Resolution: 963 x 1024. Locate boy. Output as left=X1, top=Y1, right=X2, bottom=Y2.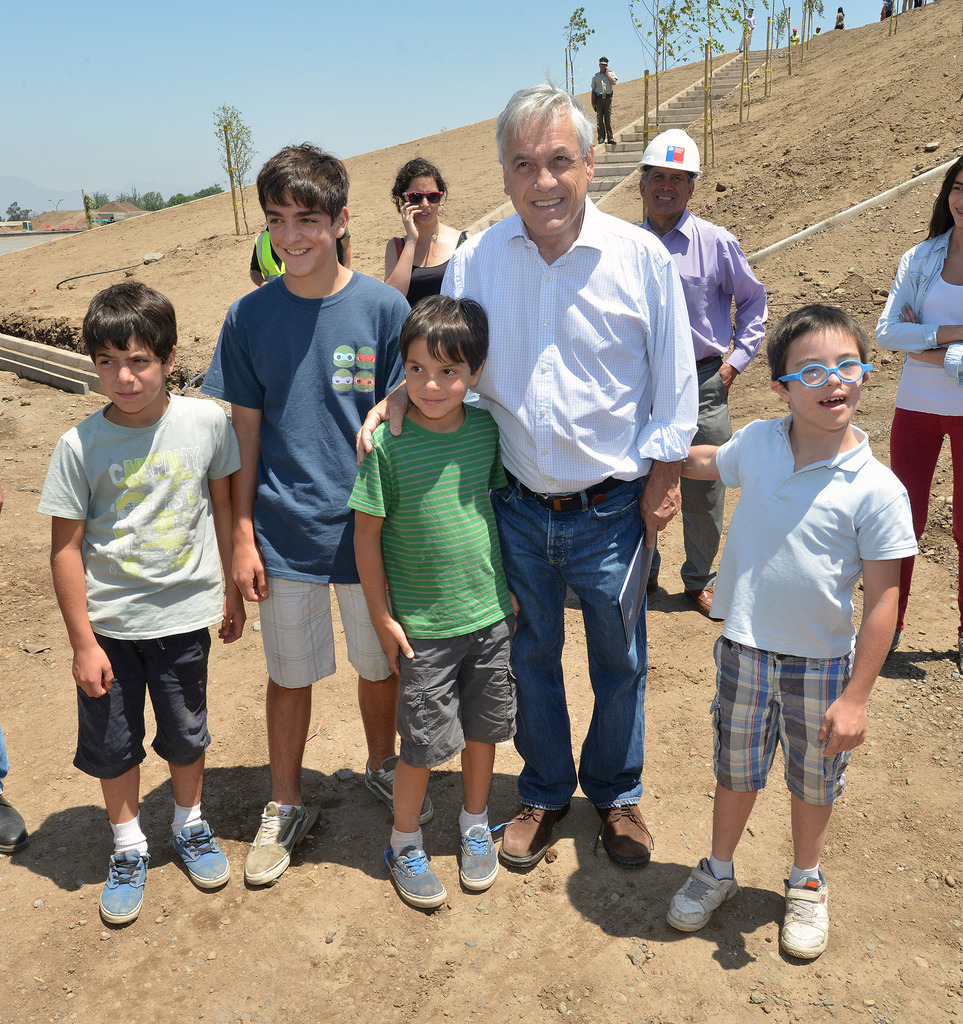
left=194, top=140, right=417, bottom=892.
